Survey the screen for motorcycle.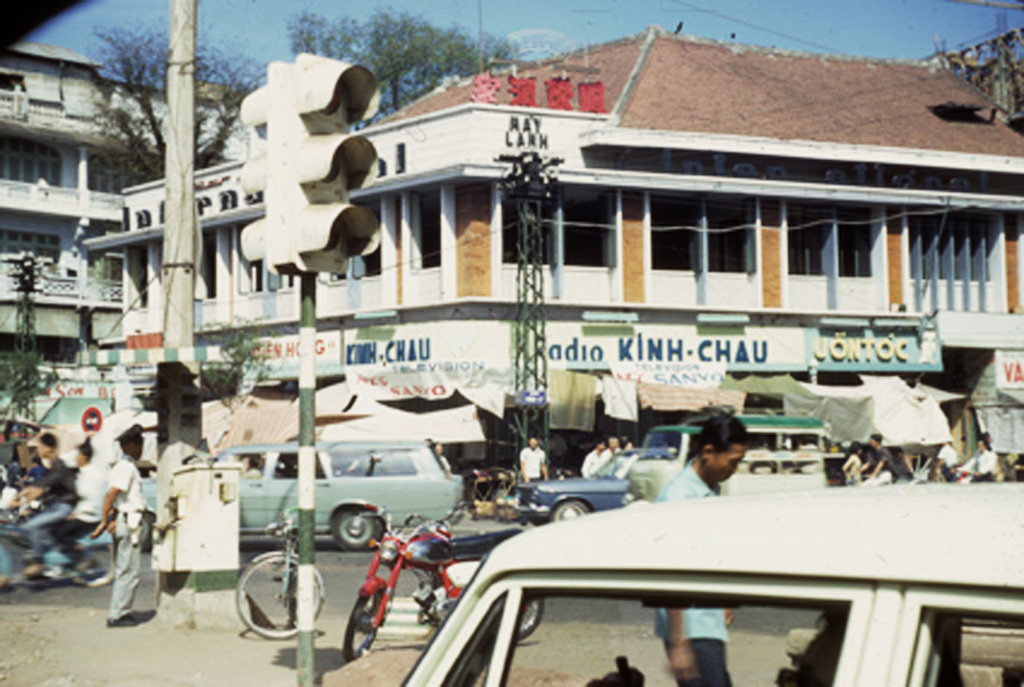
Survey found: rect(346, 502, 542, 661).
